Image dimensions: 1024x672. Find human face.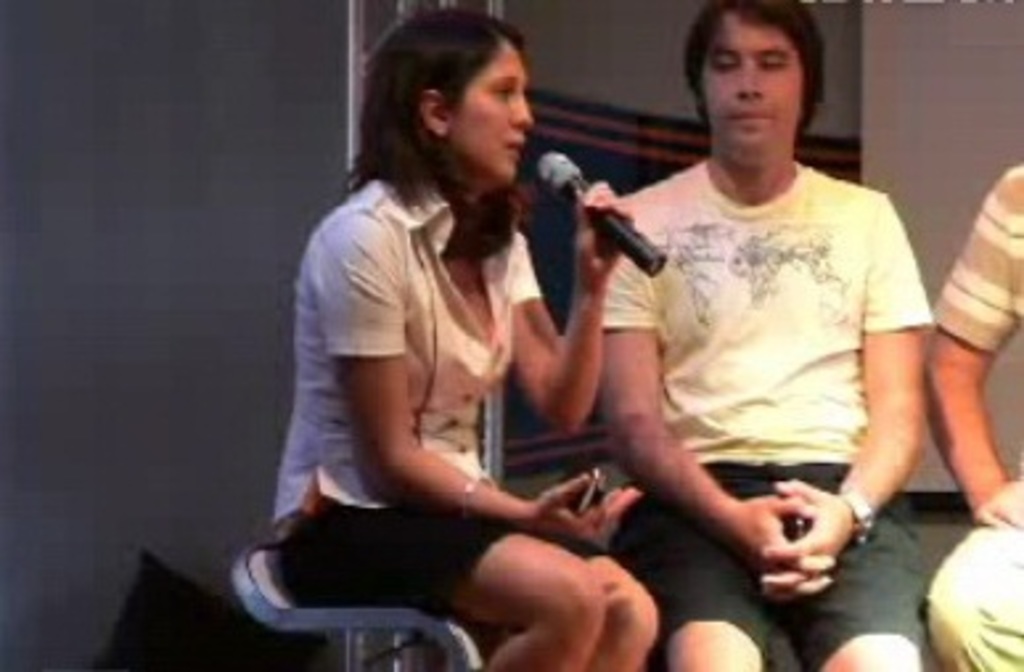
Rect(704, 26, 807, 151).
